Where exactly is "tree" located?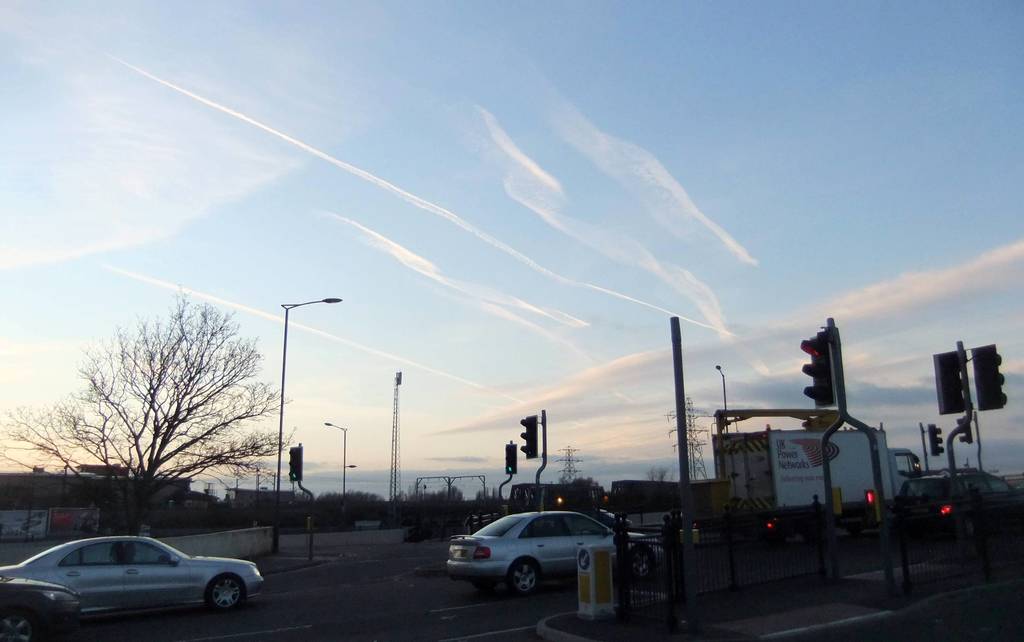
Its bounding box is 3/296/296/541.
